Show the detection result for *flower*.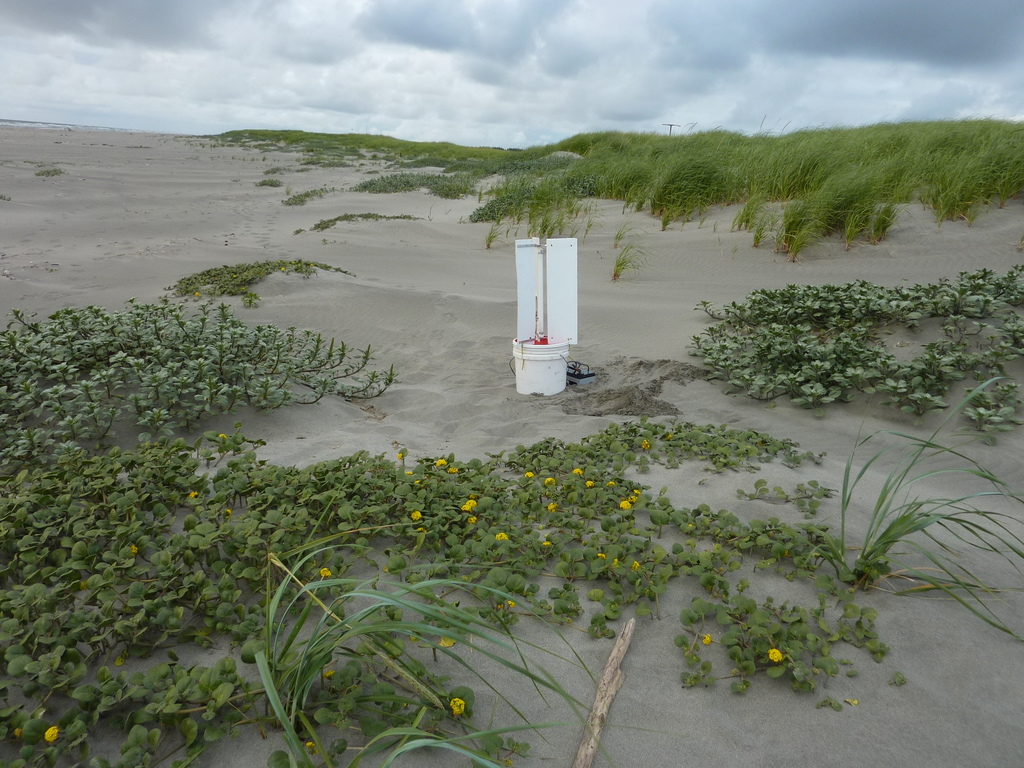
region(496, 531, 507, 543).
